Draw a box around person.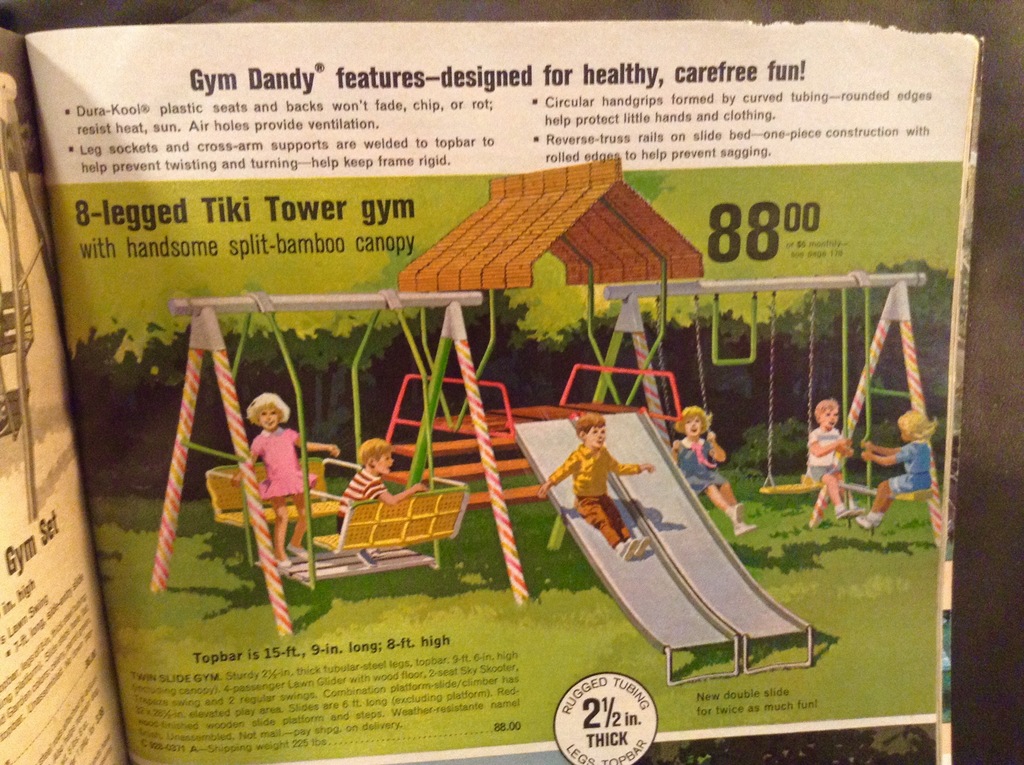
{"x1": 338, "y1": 433, "x2": 422, "y2": 518}.
